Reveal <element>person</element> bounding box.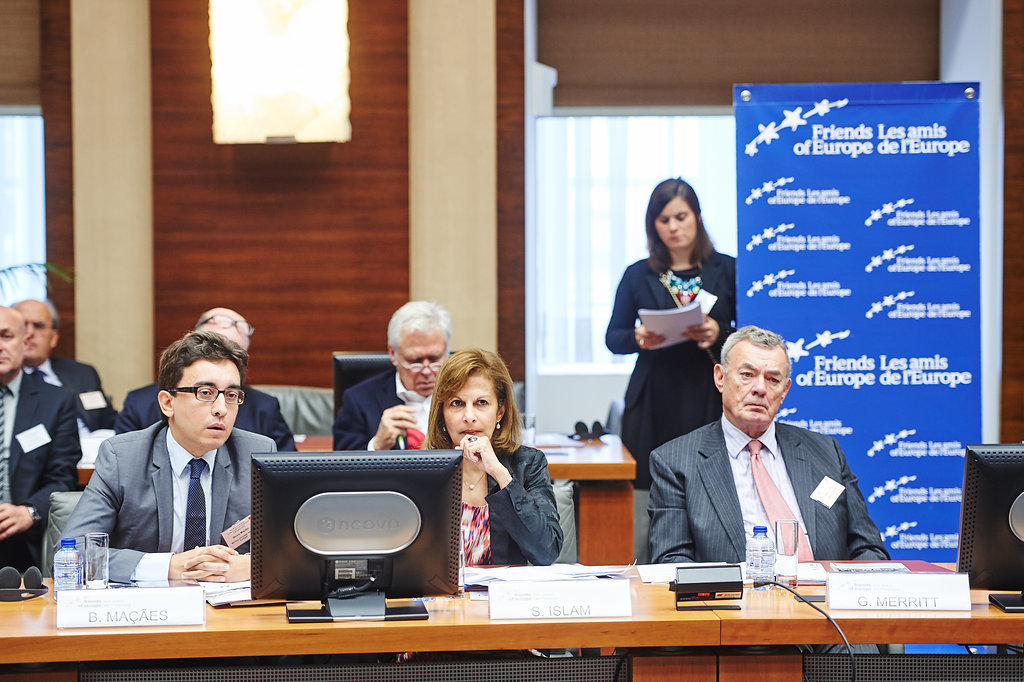
Revealed: 0, 292, 115, 442.
